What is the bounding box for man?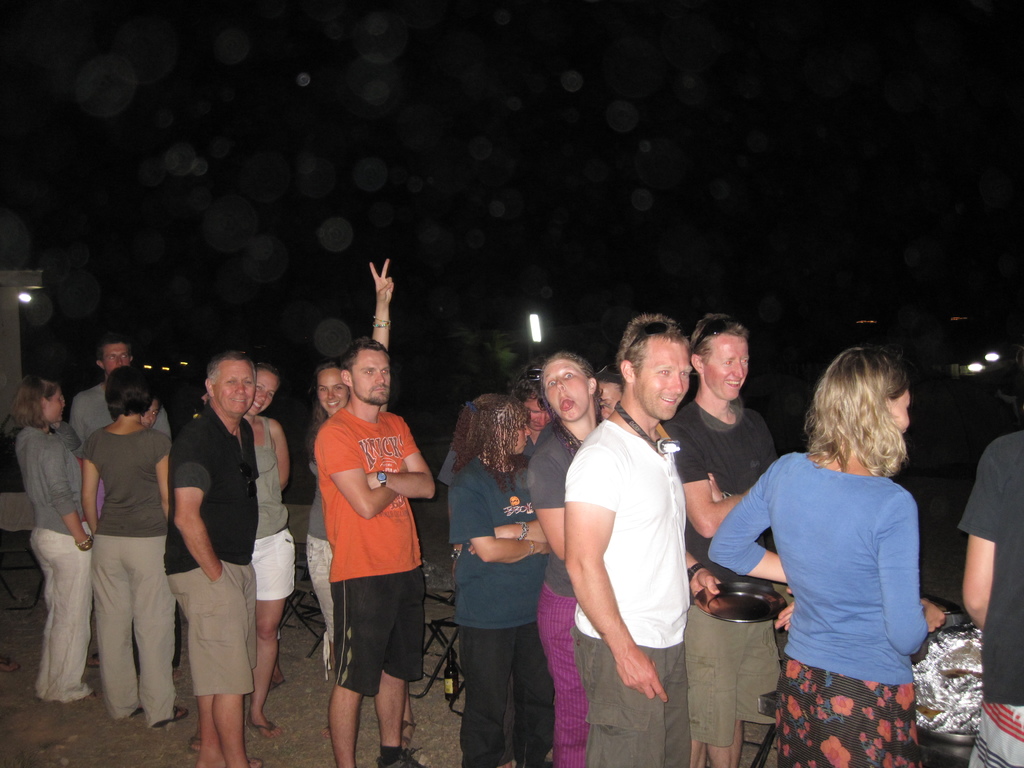
[68,333,172,669].
